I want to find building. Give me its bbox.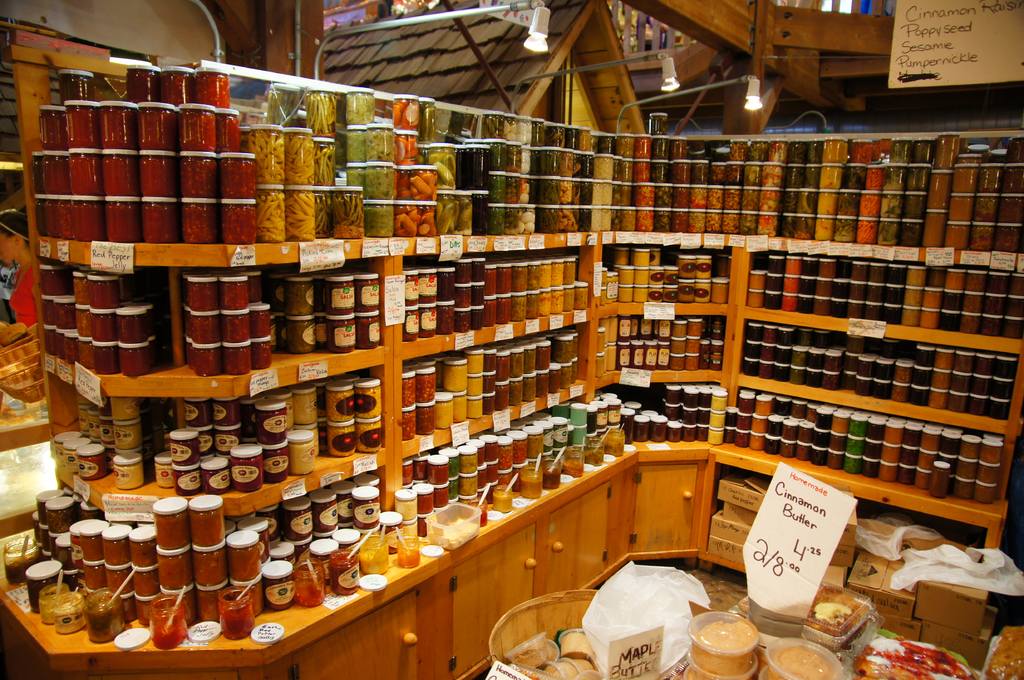
0:0:1023:679.
